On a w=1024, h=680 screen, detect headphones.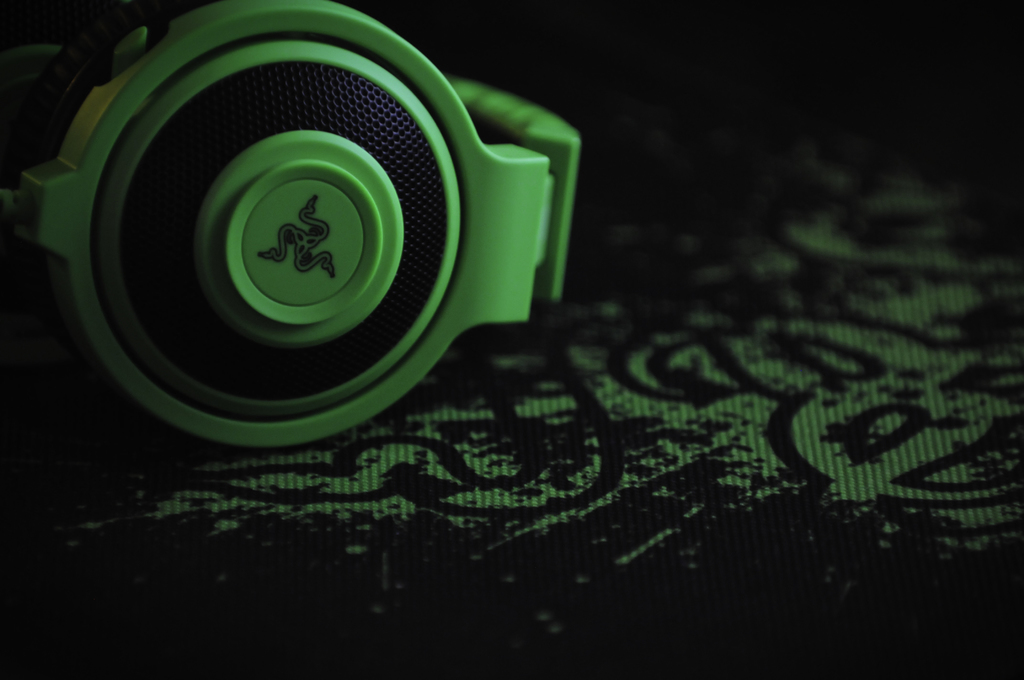
bbox=(8, 0, 575, 450).
